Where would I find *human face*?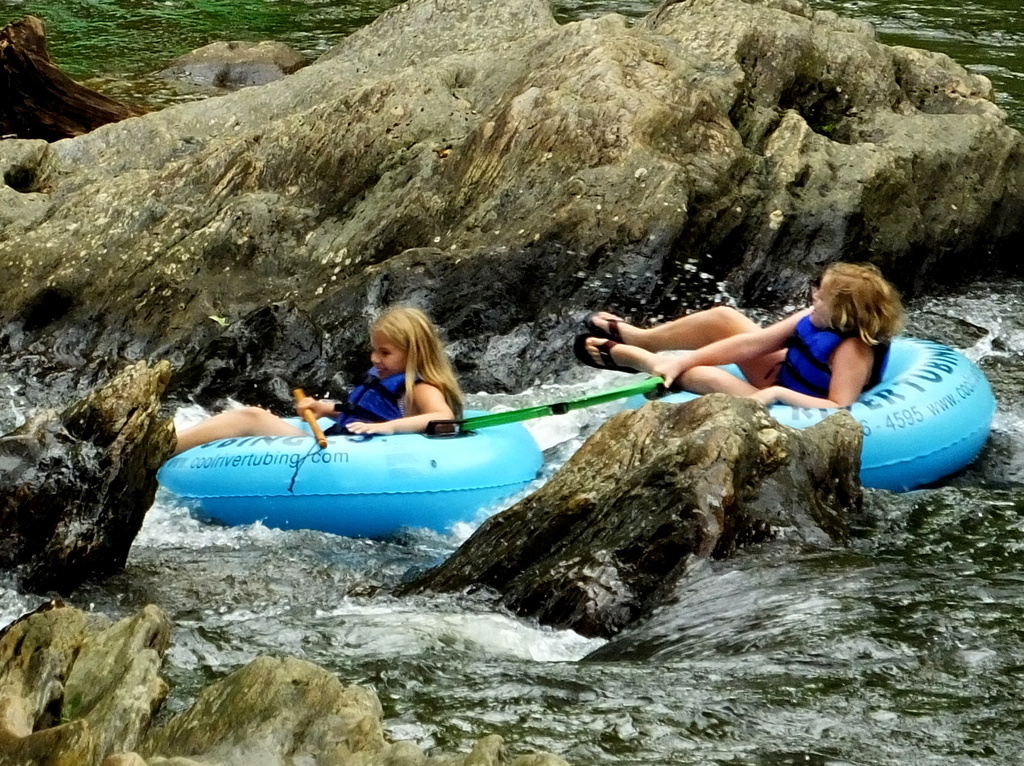
At 808,275,831,322.
